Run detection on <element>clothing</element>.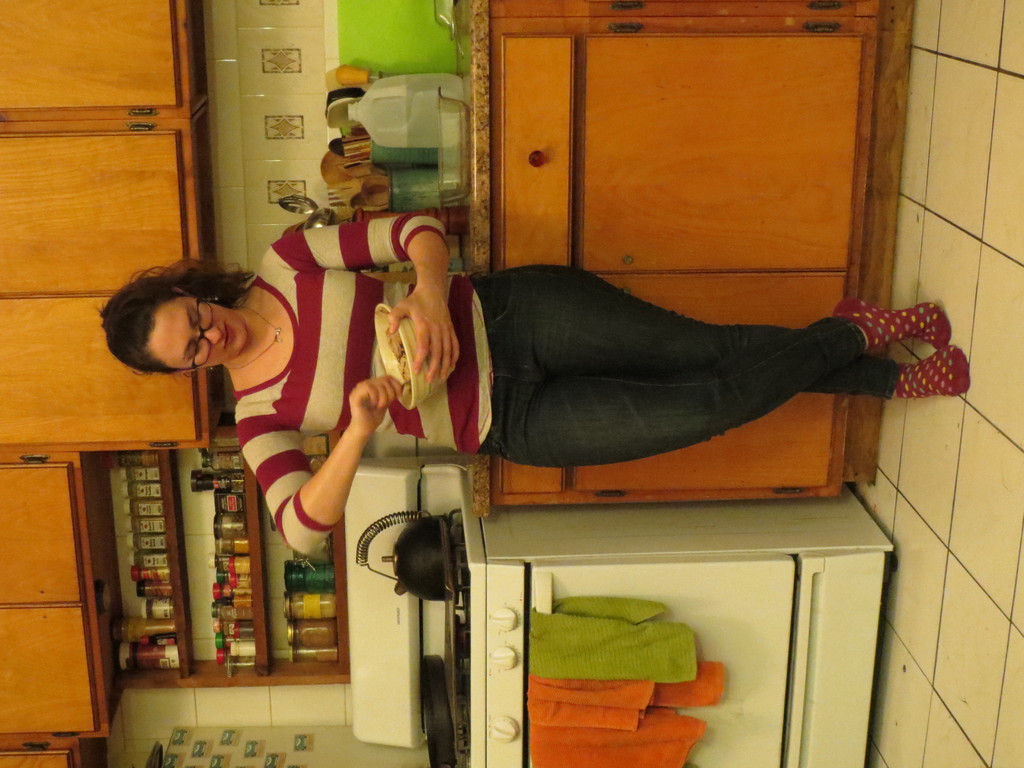
Result: (230,211,900,552).
